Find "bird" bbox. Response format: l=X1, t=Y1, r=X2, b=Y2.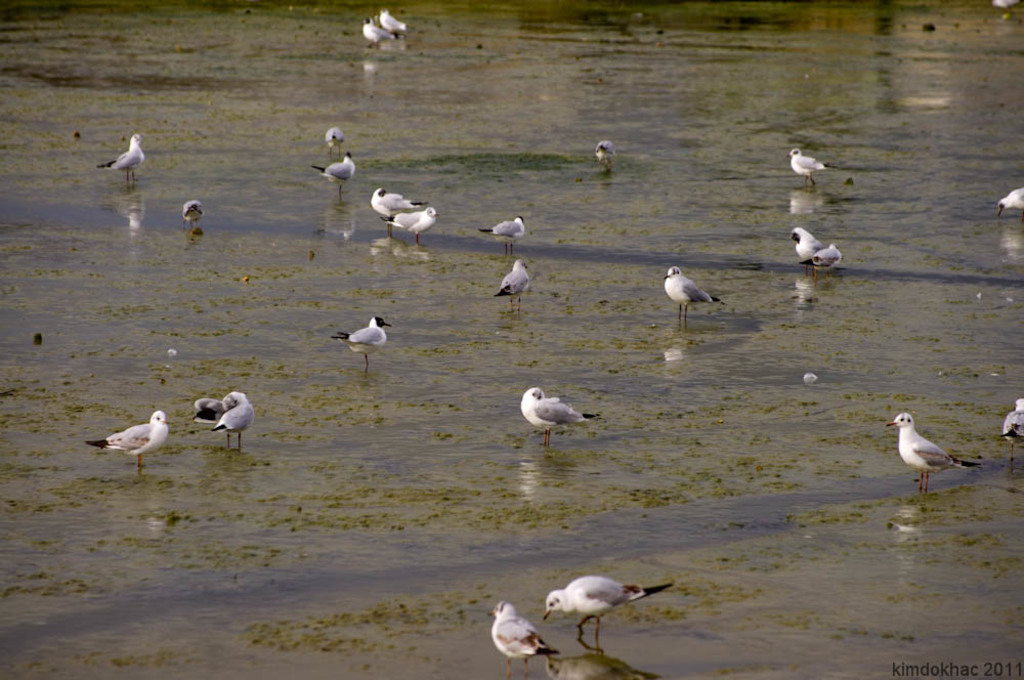
l=535, t=567, r=673, b=652.
